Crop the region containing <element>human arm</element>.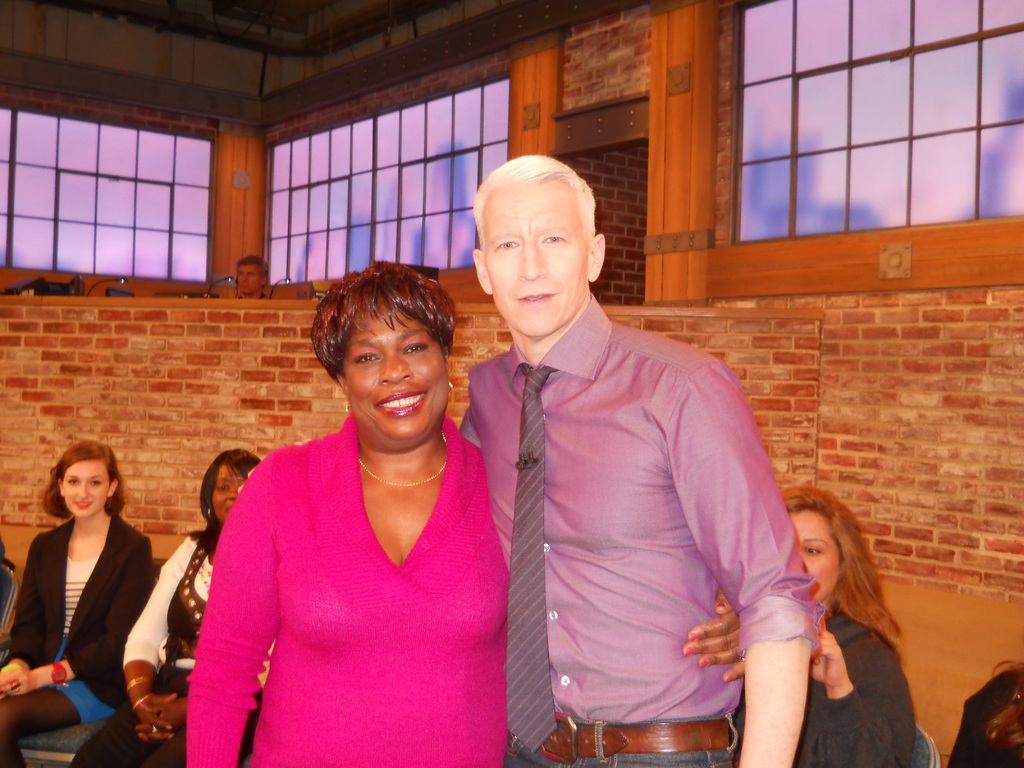
Crop region: left=679, top=588, right=743, bottom=687.
